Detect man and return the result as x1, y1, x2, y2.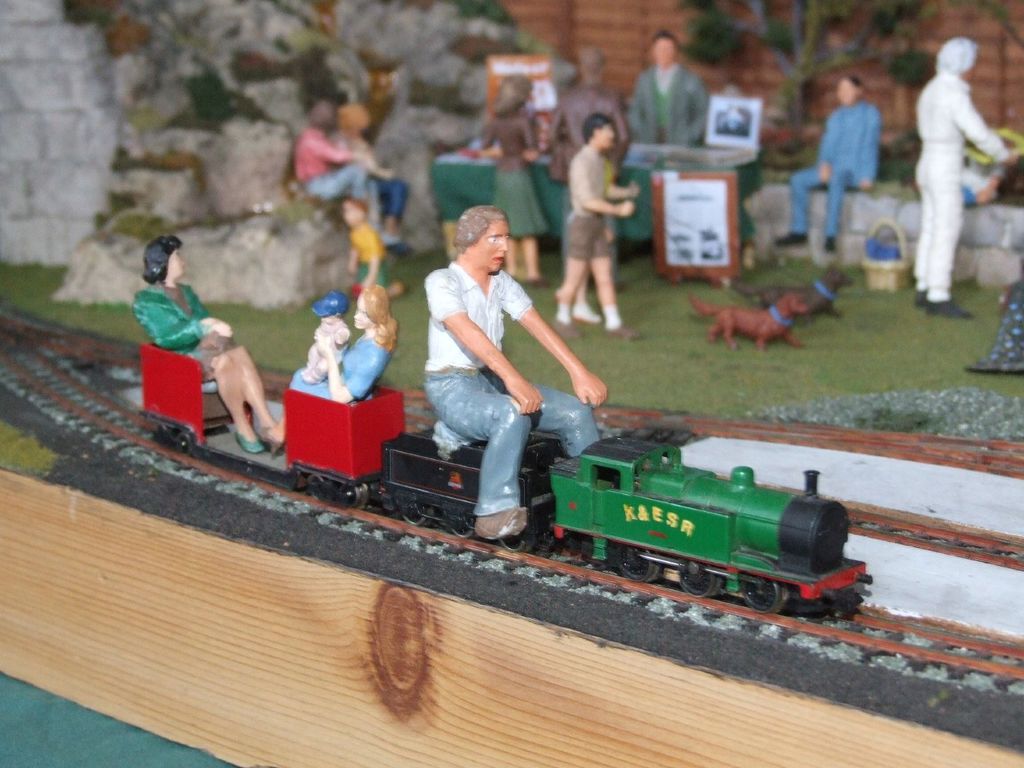
630, 32, 710, 146.
